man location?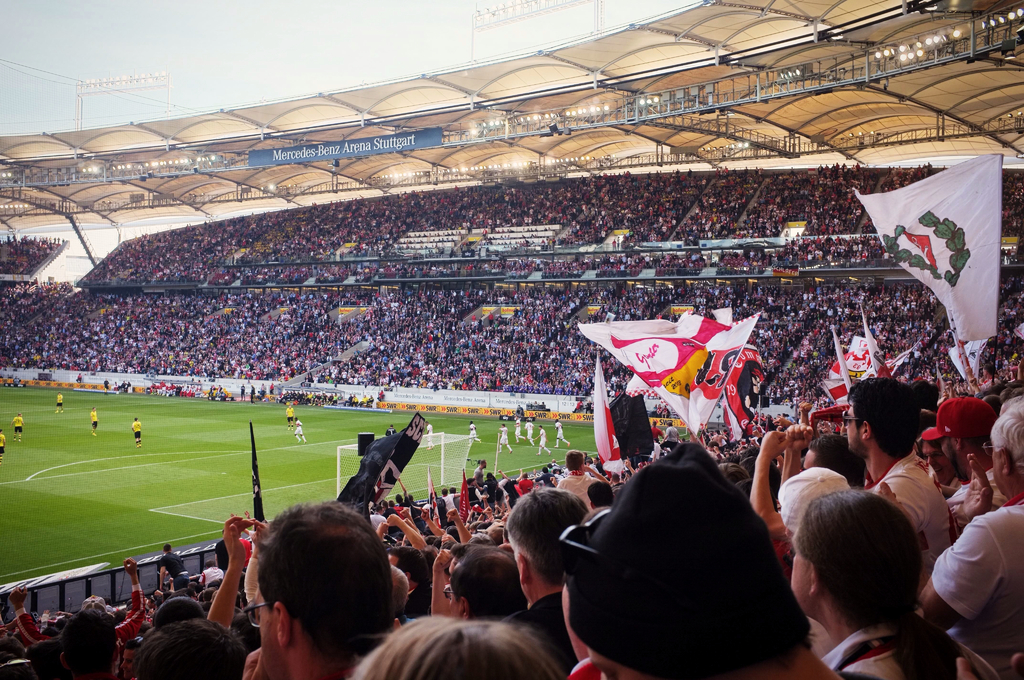
[241,494,401,679]
